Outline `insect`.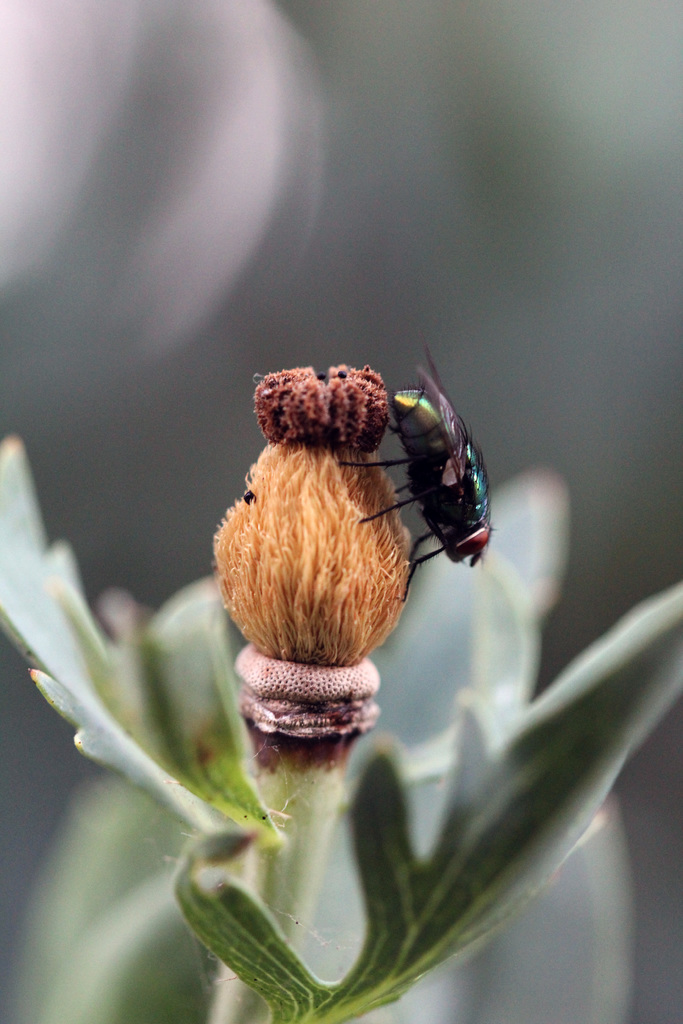
Outline: (337, 344, 491, 612).
